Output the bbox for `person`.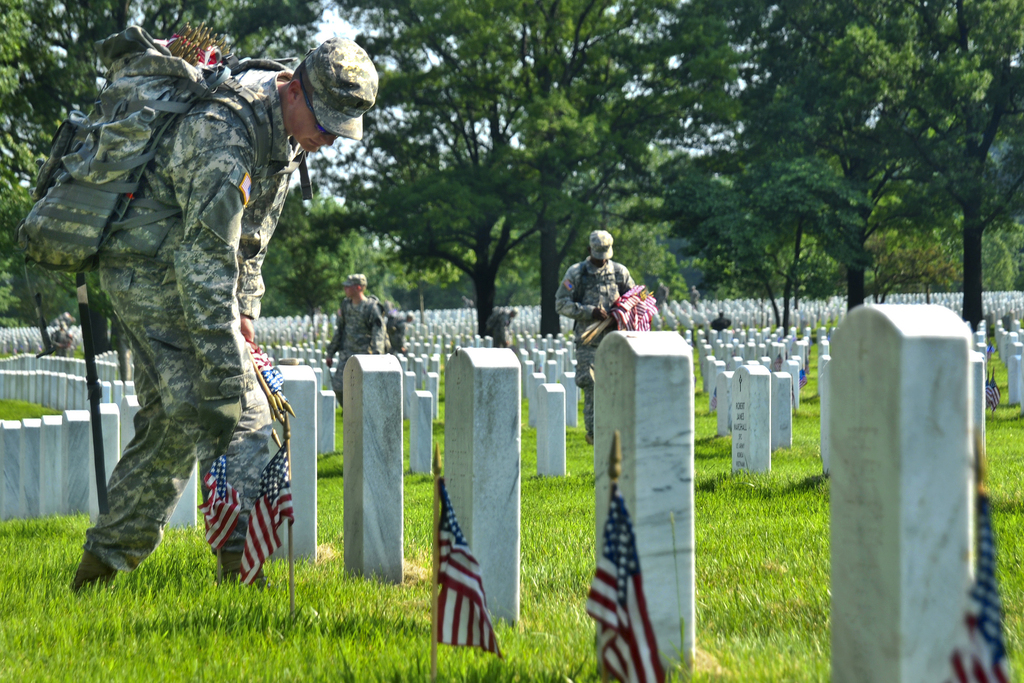
crop(554, 229, 648, 447).
